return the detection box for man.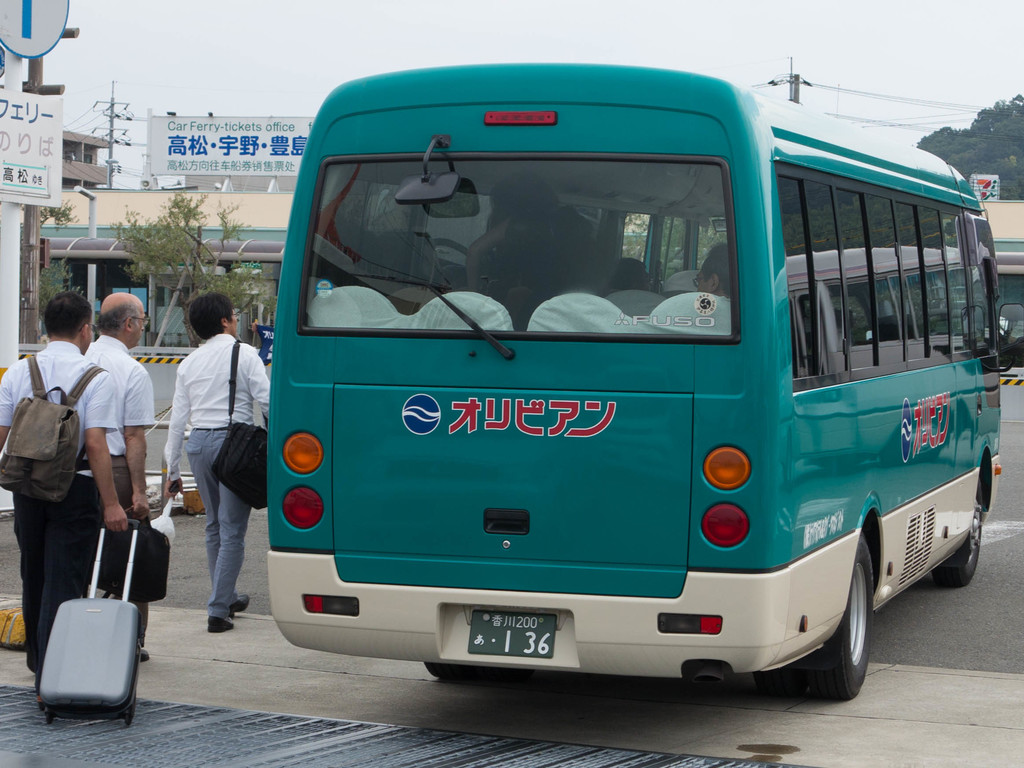
l=158, t=292, r=260, b=636.
